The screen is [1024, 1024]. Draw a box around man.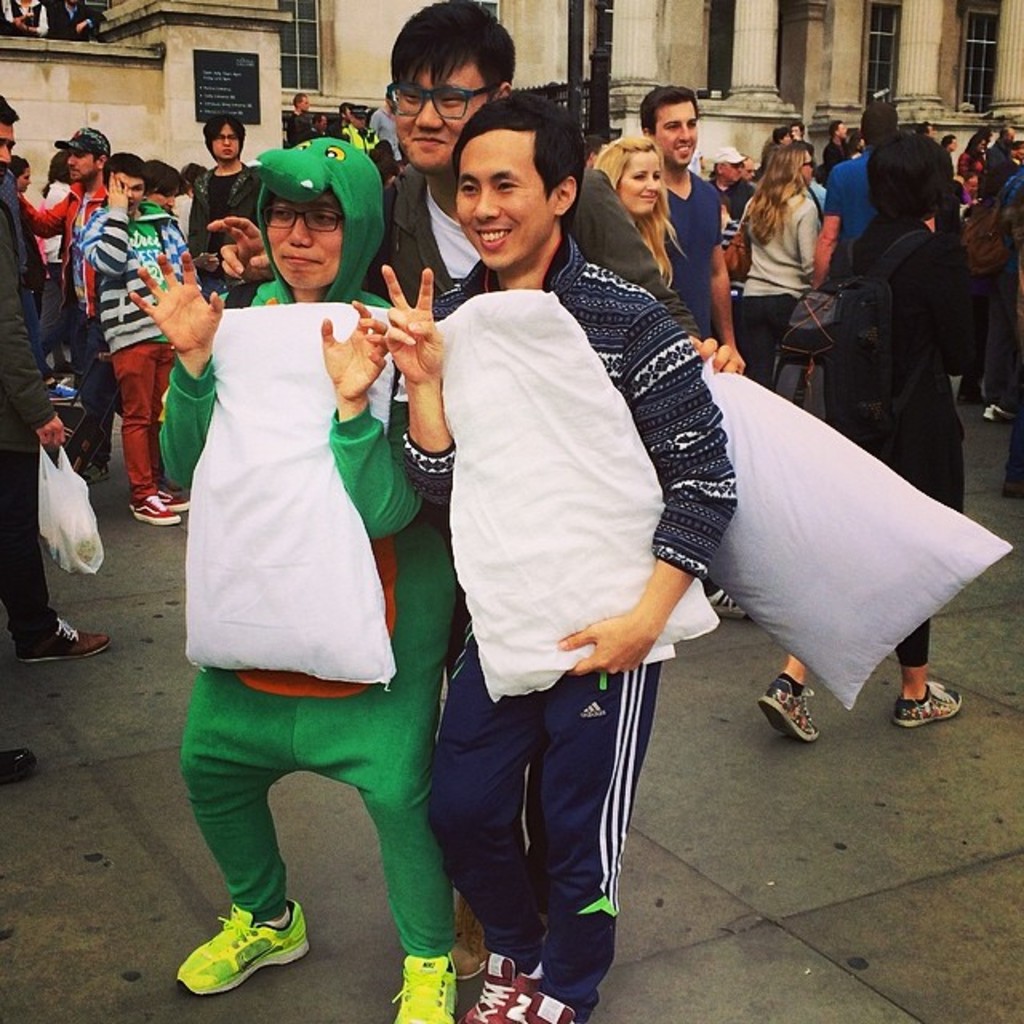
x1=282, y1=96, x2=315, y2=138.
